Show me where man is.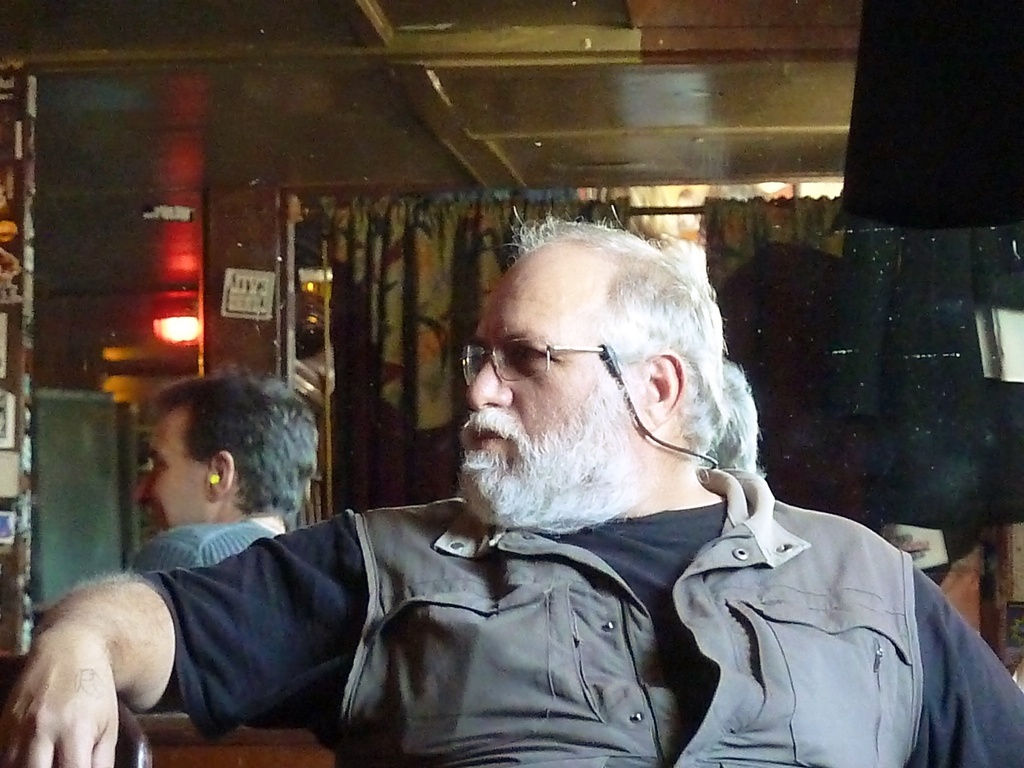
man is at l=110, t=368, r=310, b=596.
